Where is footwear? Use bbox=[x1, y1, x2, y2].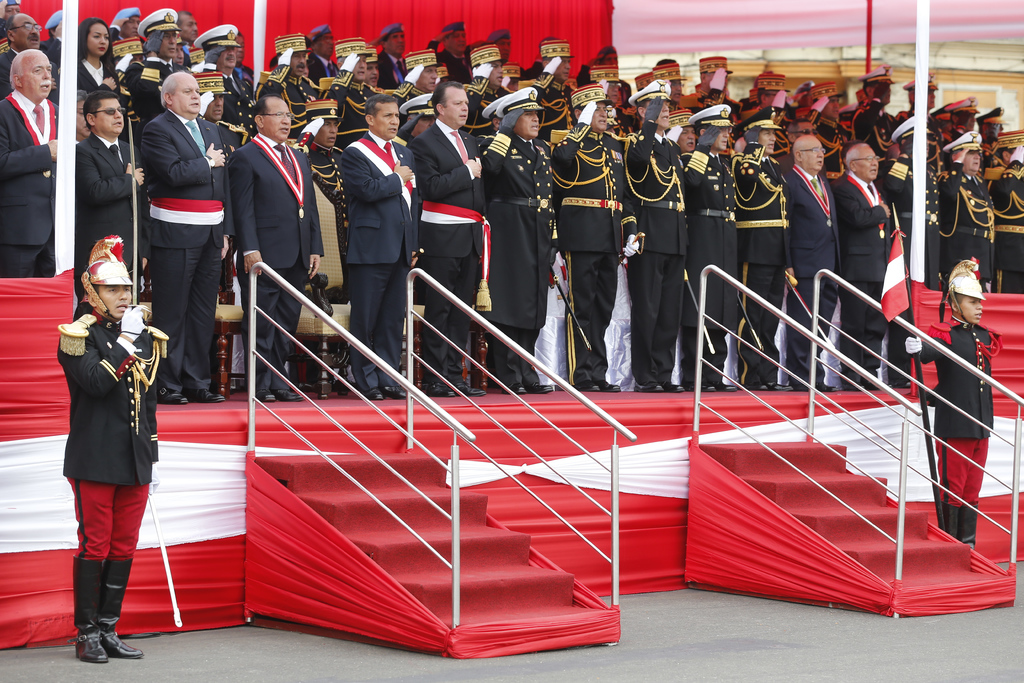
bbox=[705, 383, 713, 384].
